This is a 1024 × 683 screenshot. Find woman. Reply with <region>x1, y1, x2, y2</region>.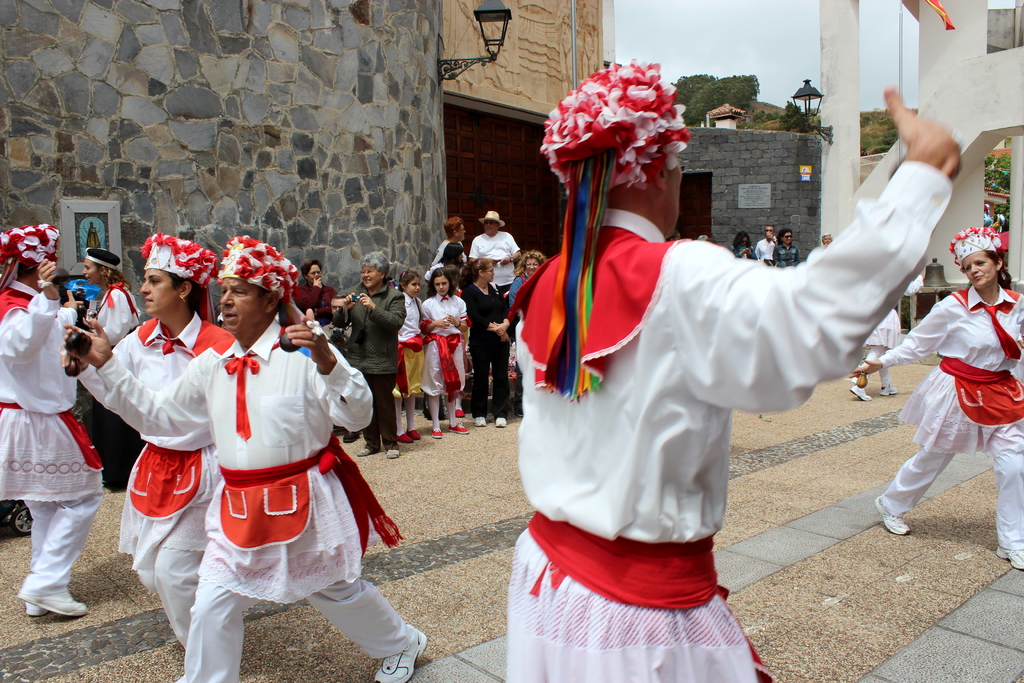
<region>464, 212, 518, 295</region>.
